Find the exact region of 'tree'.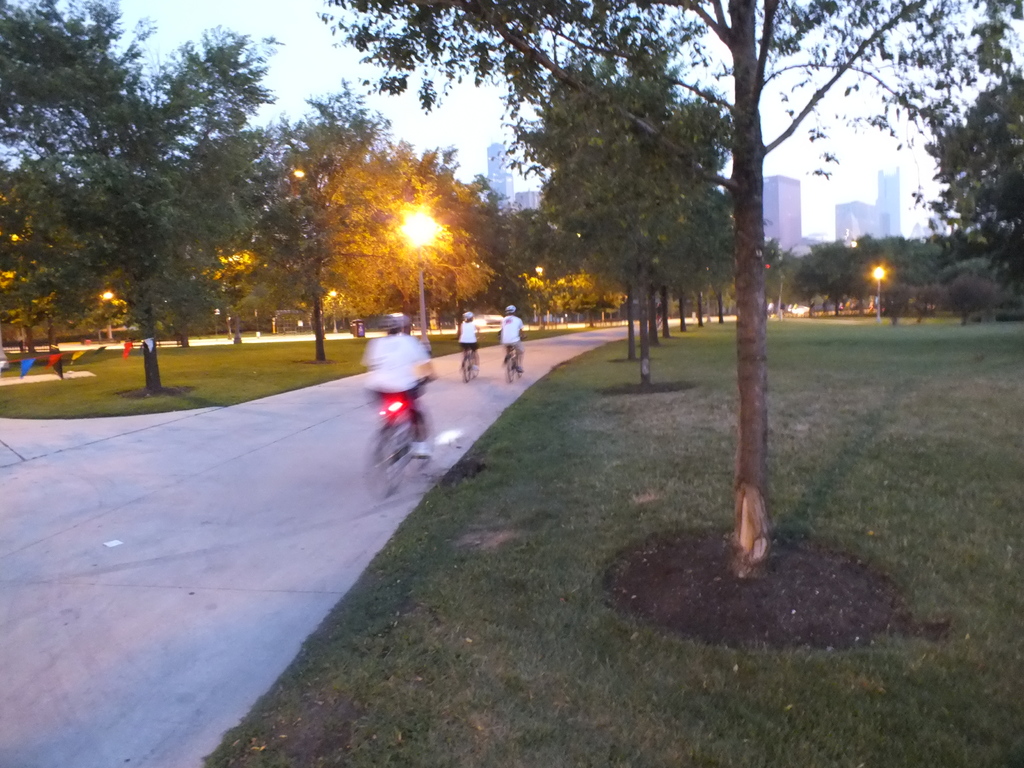
Exact region: bbox=(488, 188, 531, 302).
